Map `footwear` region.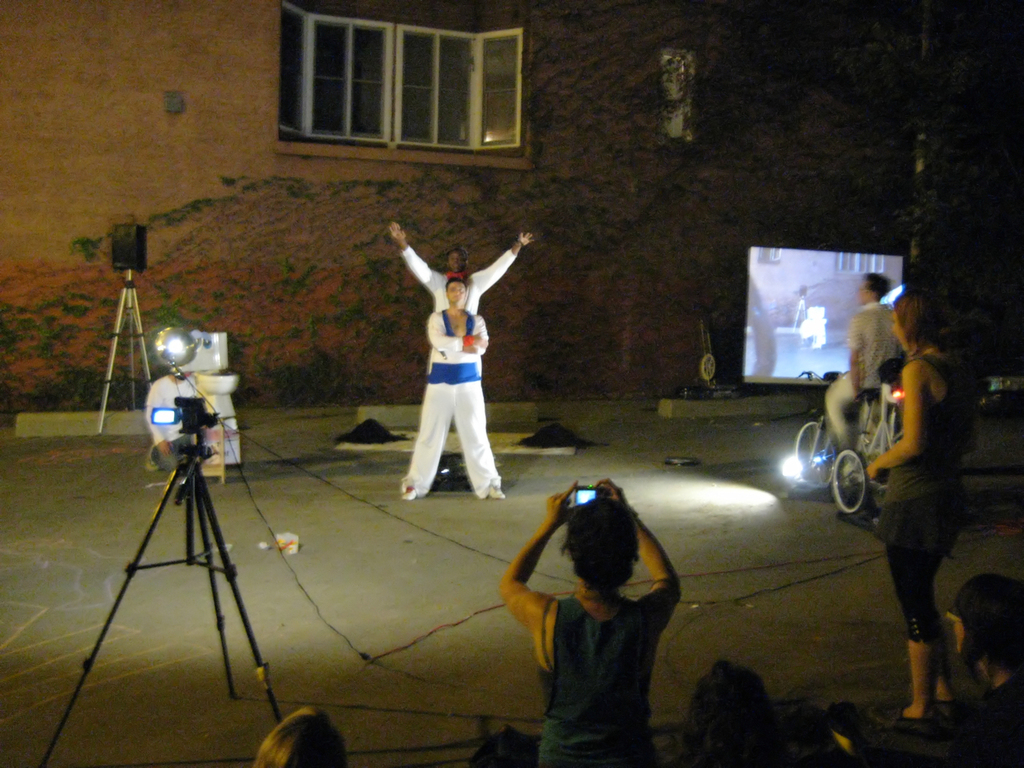
Mapped to <box>927,697,954,727</box>.
